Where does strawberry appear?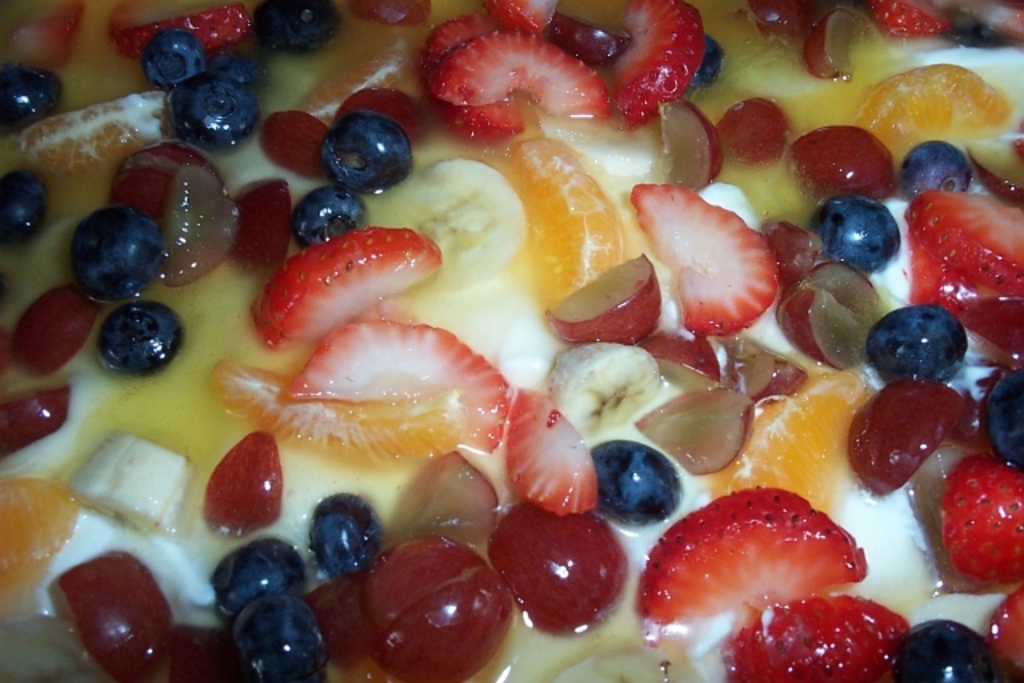
Appears at BBox(411, 19, 518, 147).
